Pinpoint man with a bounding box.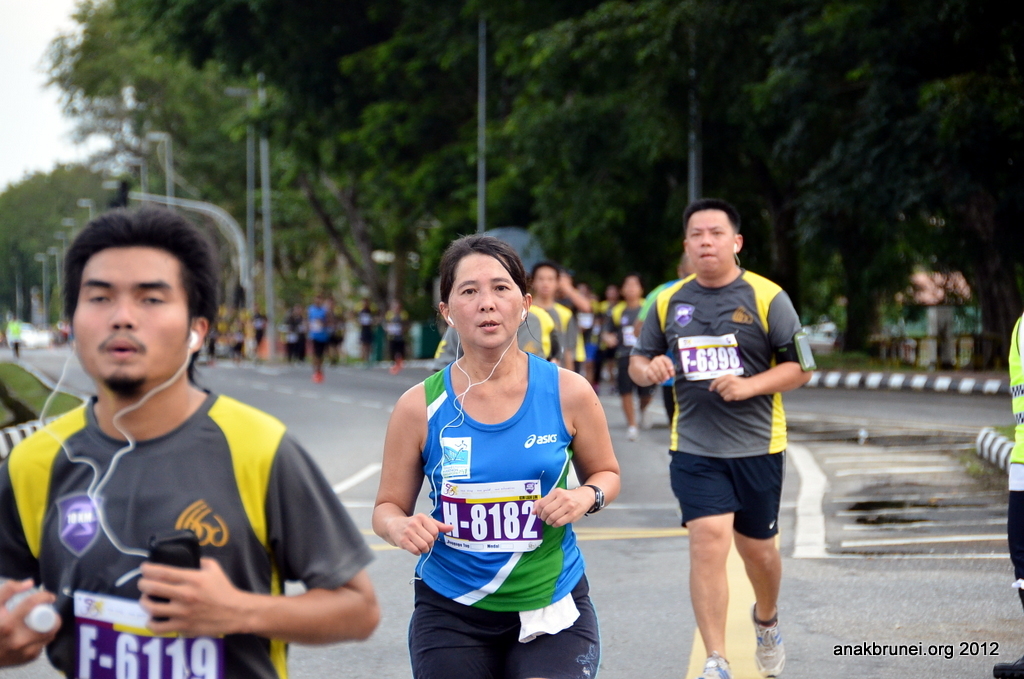
[529, 262, 588, 371].
